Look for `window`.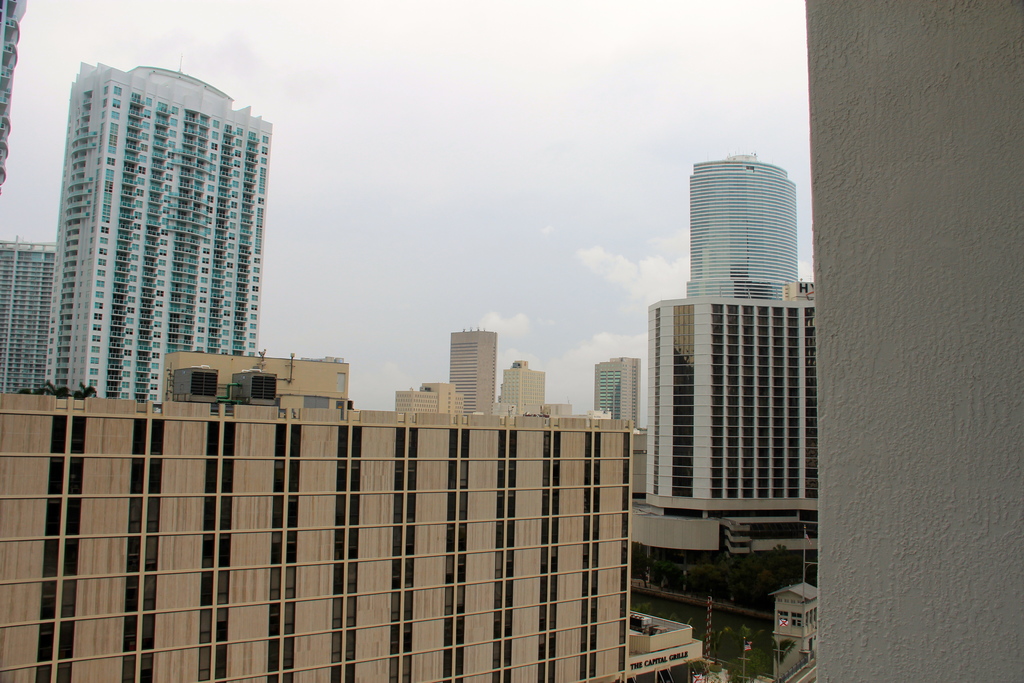
Found: rect(135, 200, 147, 211).
